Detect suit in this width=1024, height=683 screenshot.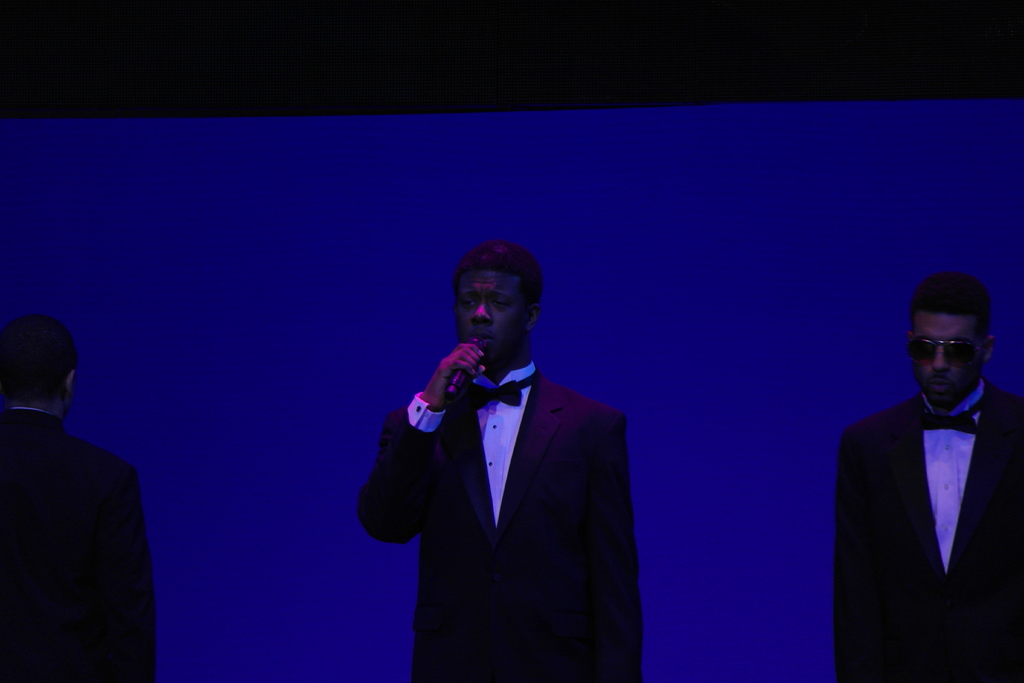
Detection: (0,407,156,682).
